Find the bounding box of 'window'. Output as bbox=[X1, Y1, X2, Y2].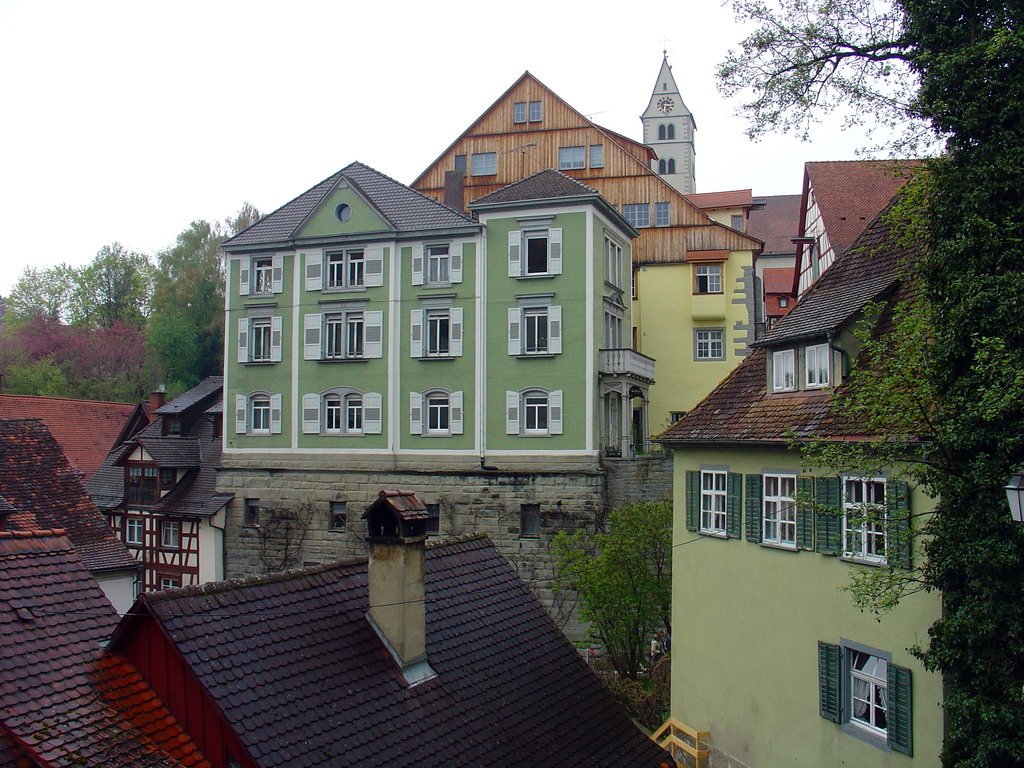
bbox=[507, 221, 566, 280].
